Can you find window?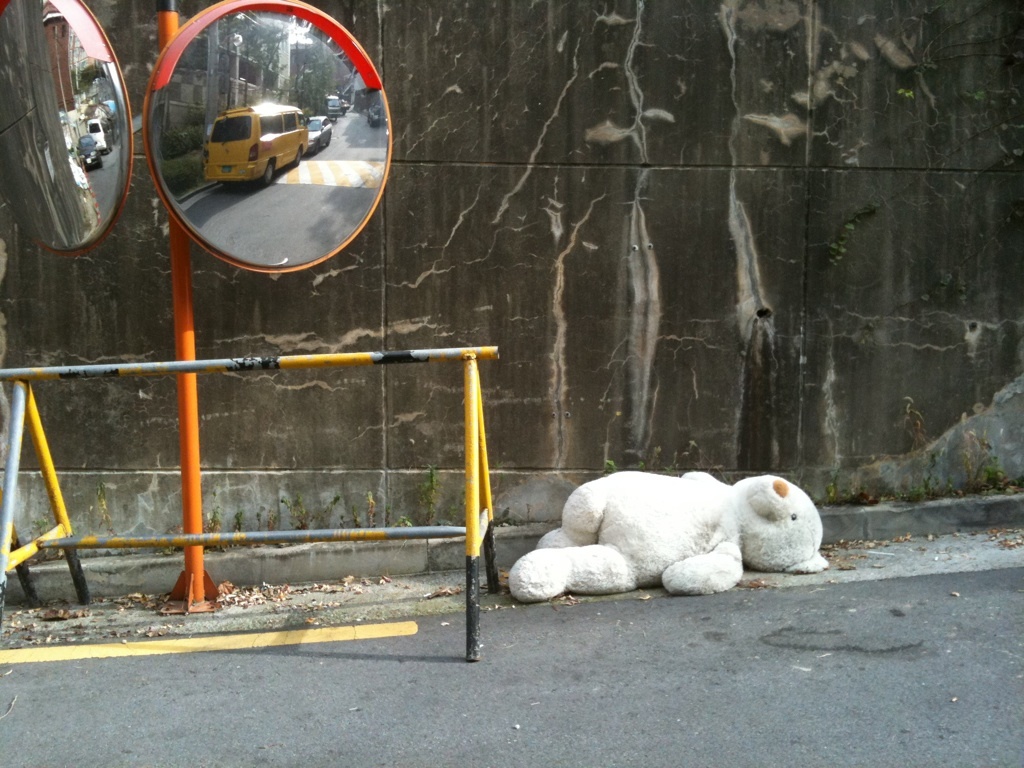
Yes, bounding box: box=[259, 110, 281, 136].
